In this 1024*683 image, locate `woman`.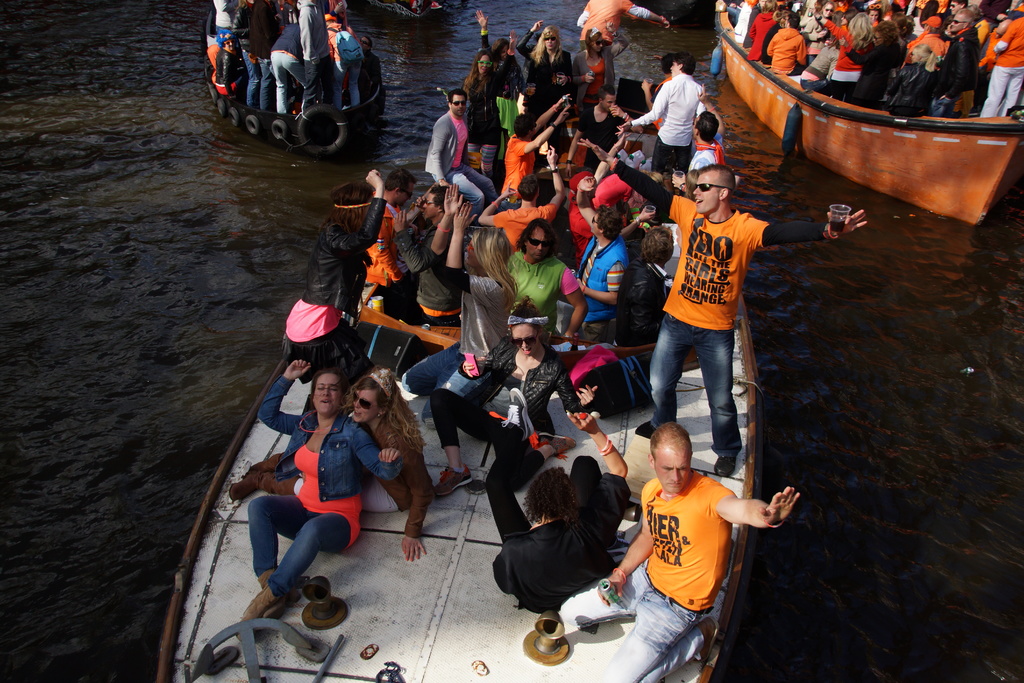
Bounding box: (458, 33, 517, 195).
